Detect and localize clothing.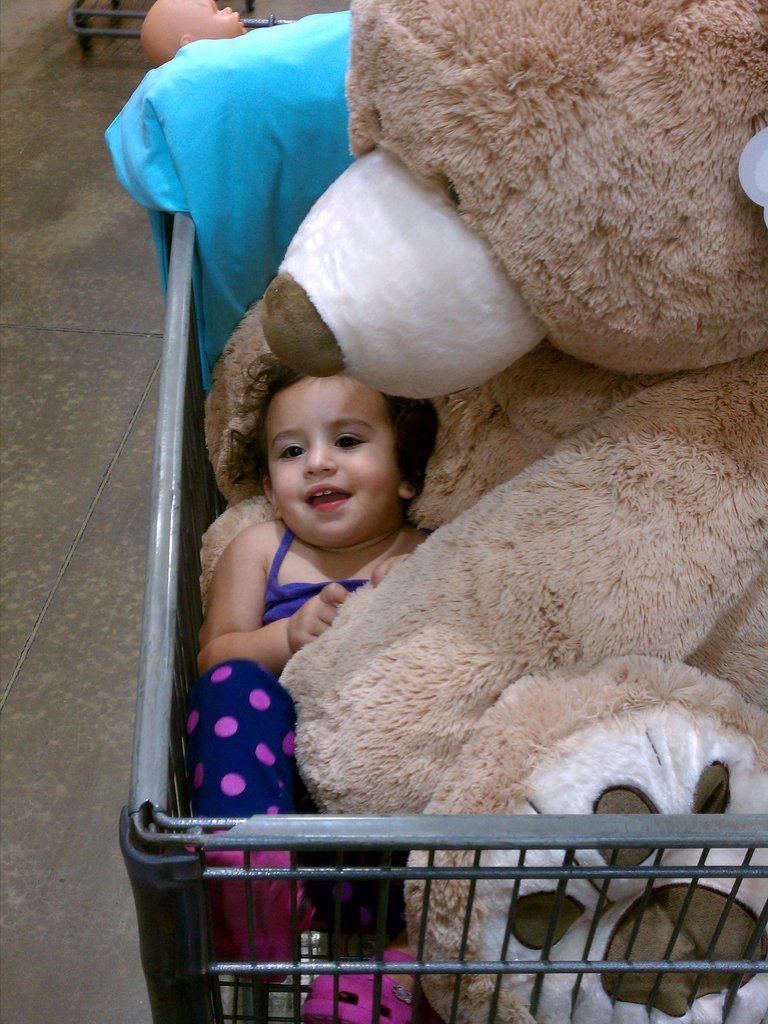
Localized at select_region(177, 519, 434, 966).
